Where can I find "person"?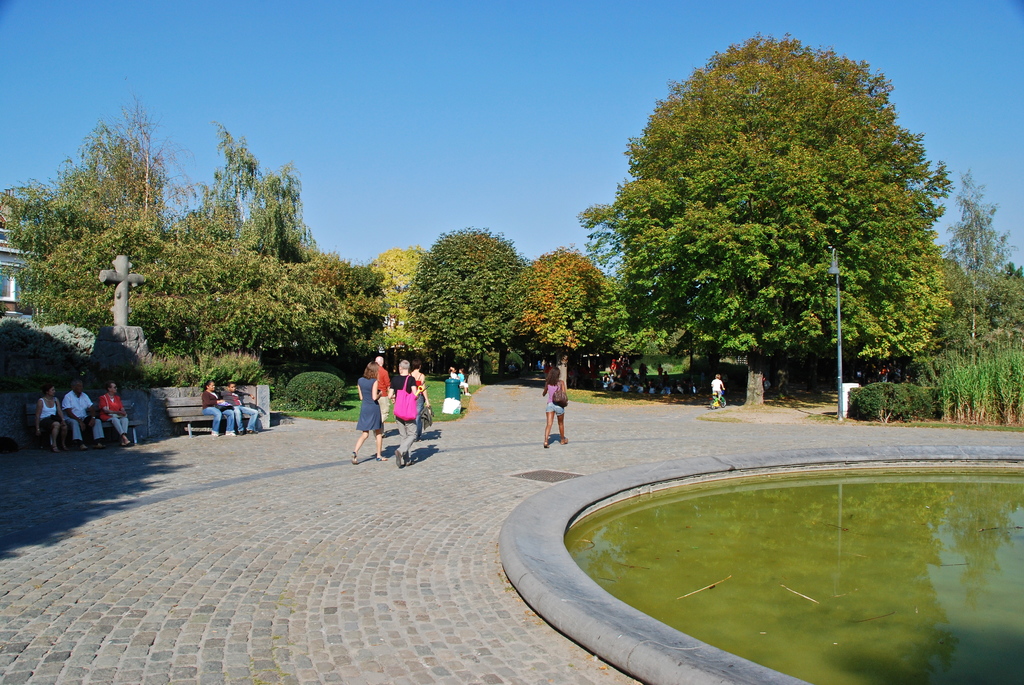
You can find it at l=540, t=366, r=566, b=446.
